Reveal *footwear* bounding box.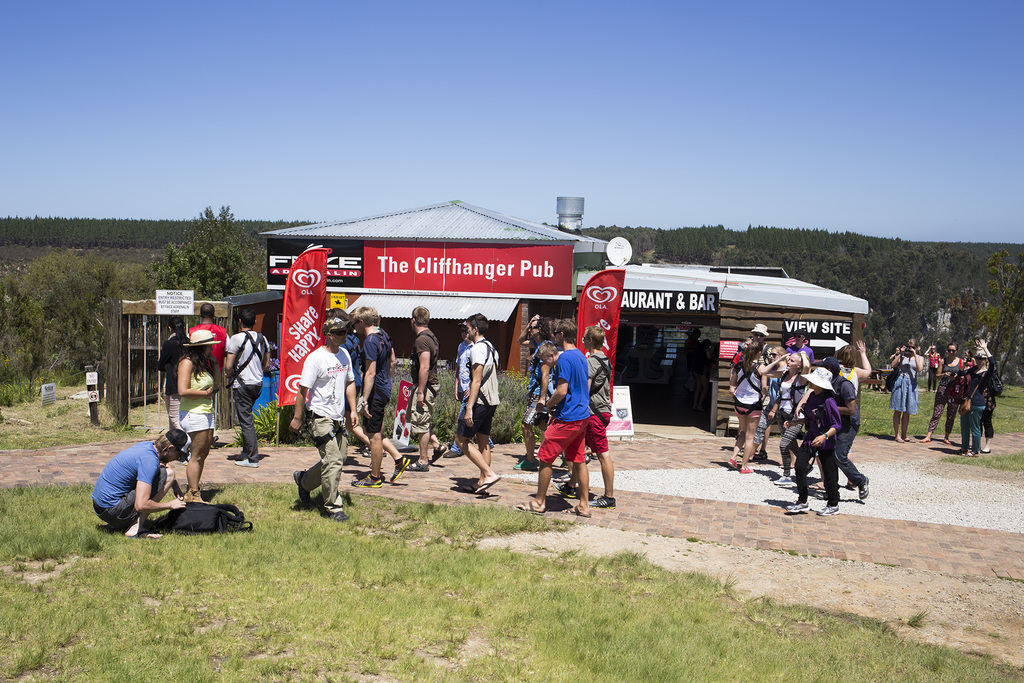
Revealed: Rect(509, 496, 543, 517).
